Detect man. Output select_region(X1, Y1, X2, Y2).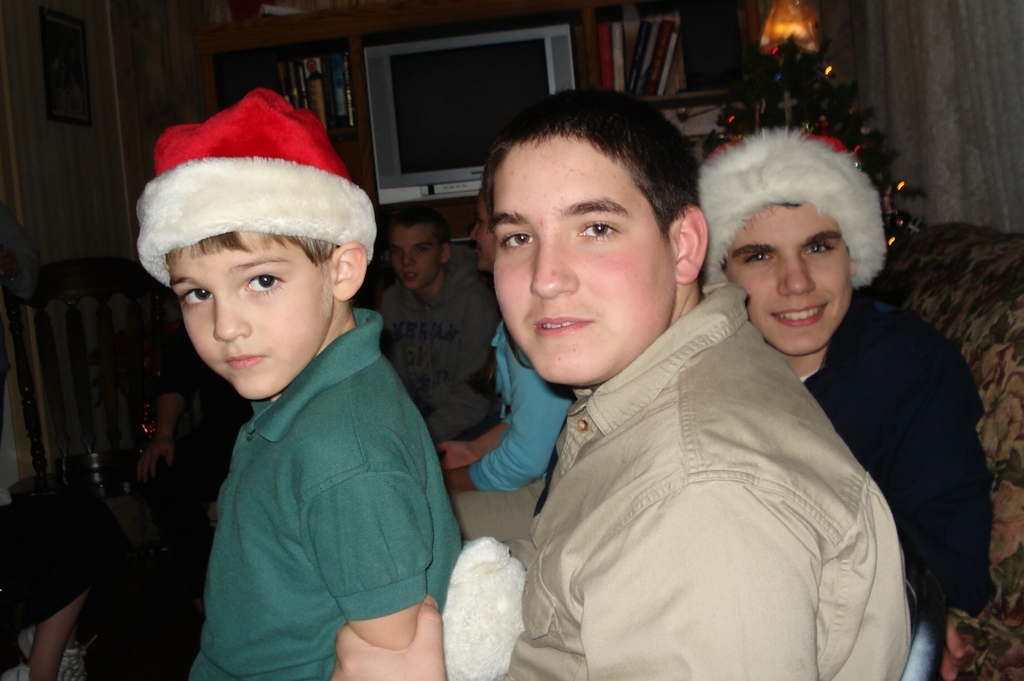
select_region(696, 125, 997, 680).
